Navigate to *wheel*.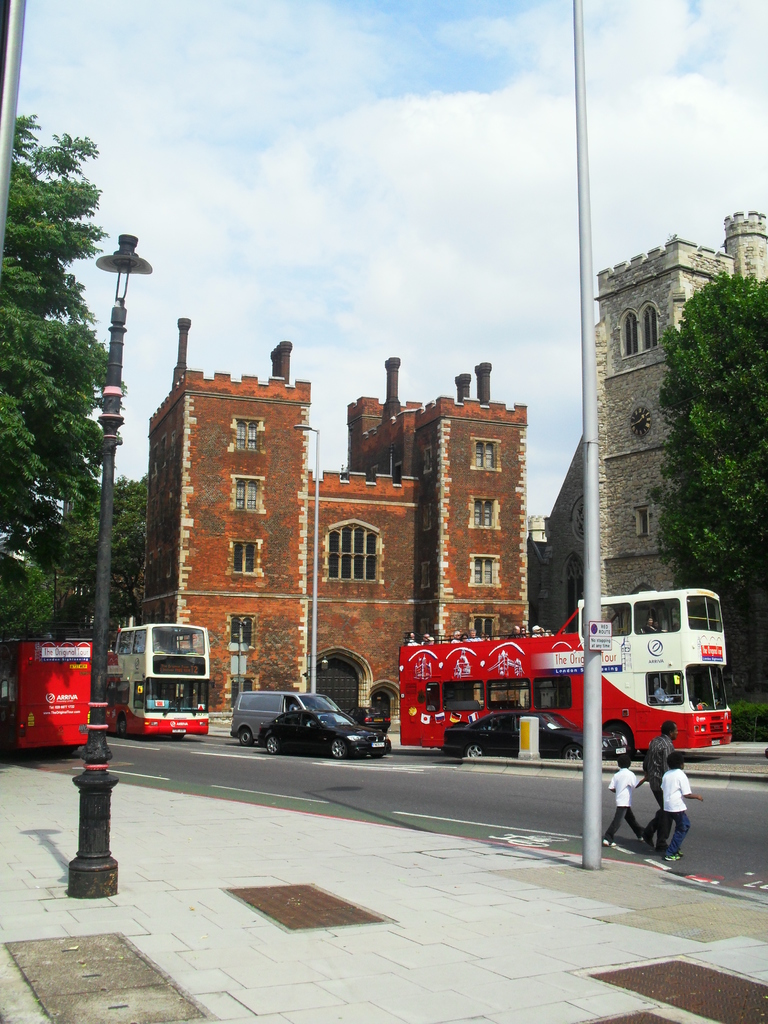
Navigation target: {"left": 118, "top": 720, "right": 127, "bottom": 741}.
